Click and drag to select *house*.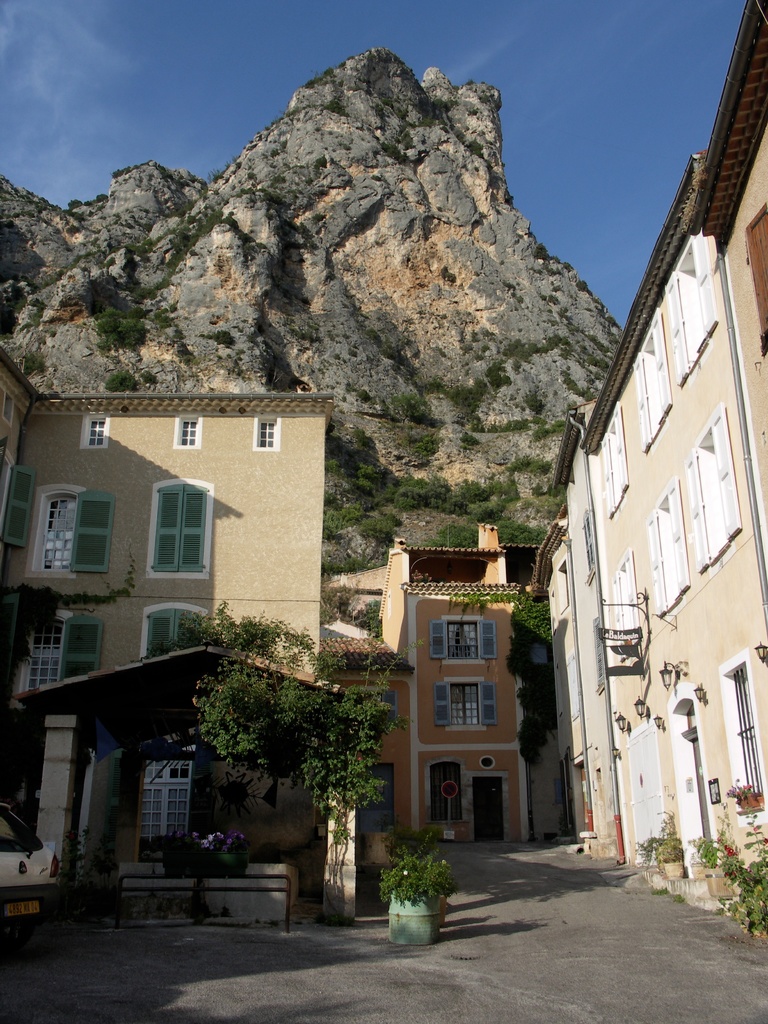
Selection: Rect(565, 423, 630, 876).
